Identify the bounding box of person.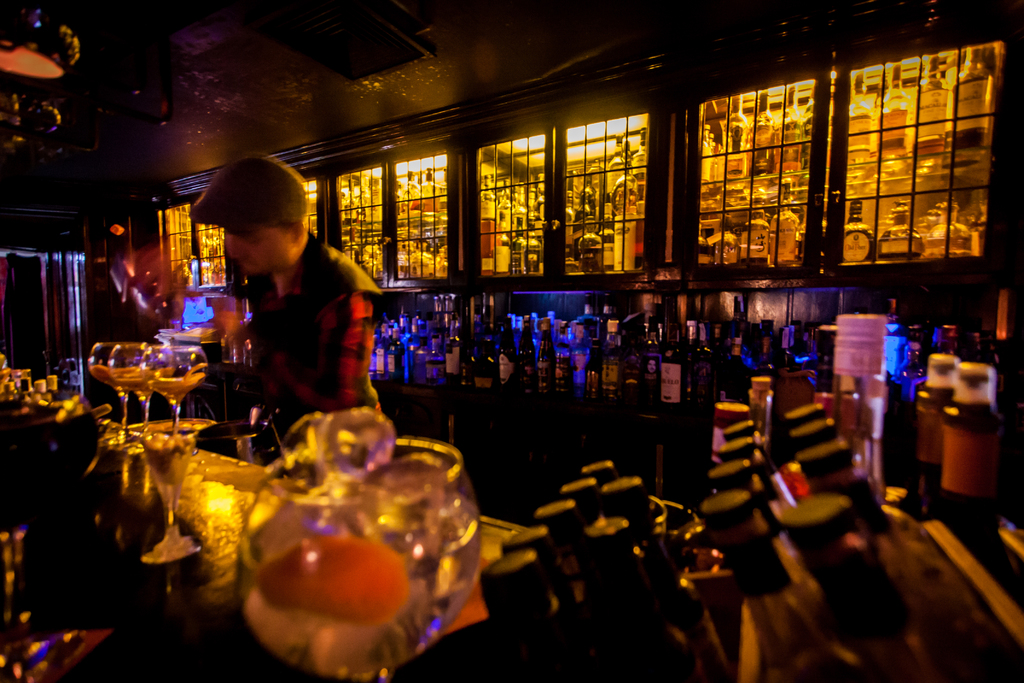
190, 161, 380, 462.
